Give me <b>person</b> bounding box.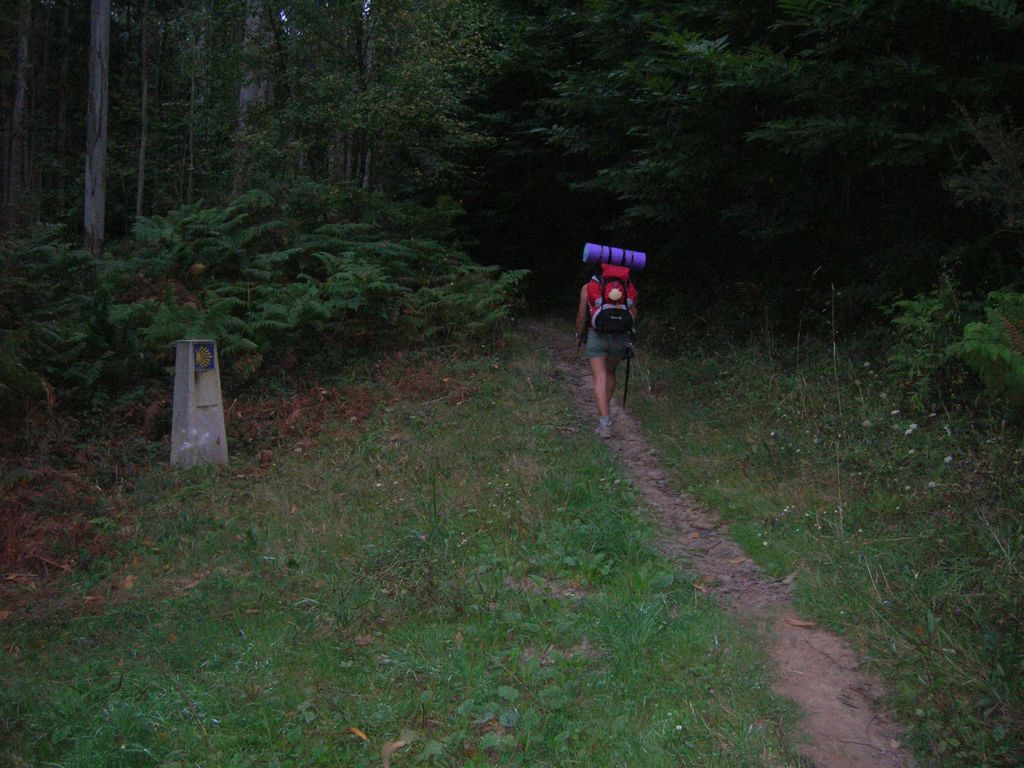
{"x1": 573, "y1": 235, "x2": 644, "y2": 430}.
